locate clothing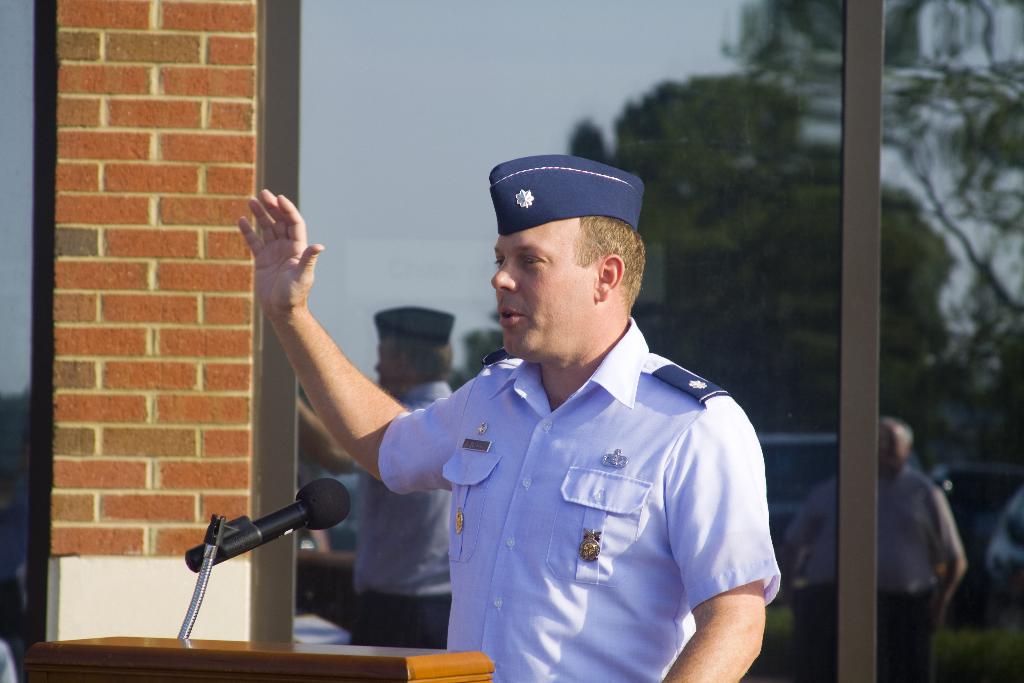
(787,475,833,678)
